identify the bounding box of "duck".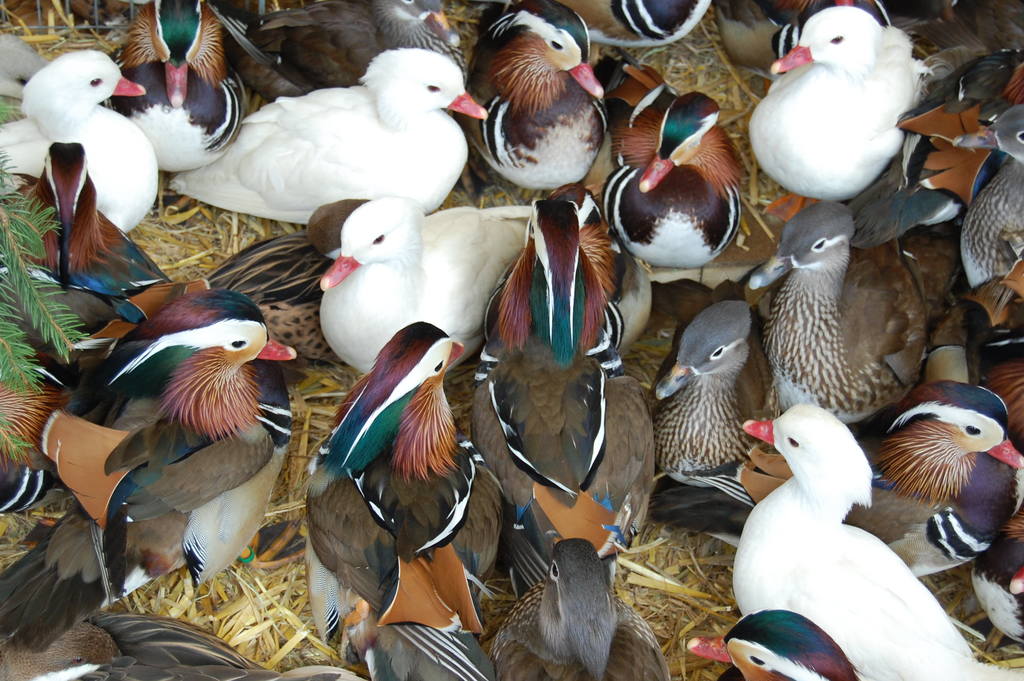
<region>840, 42, 1023, 254</region>.
